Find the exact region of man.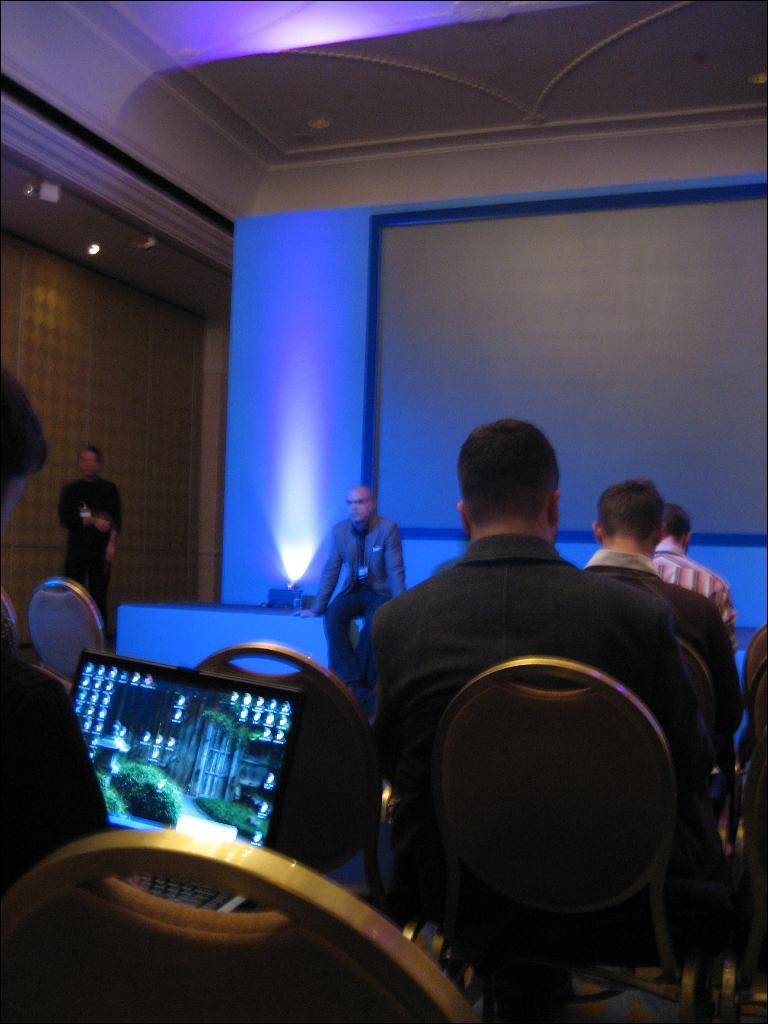
Exact region: BBox(656, 501, 742, 651).
